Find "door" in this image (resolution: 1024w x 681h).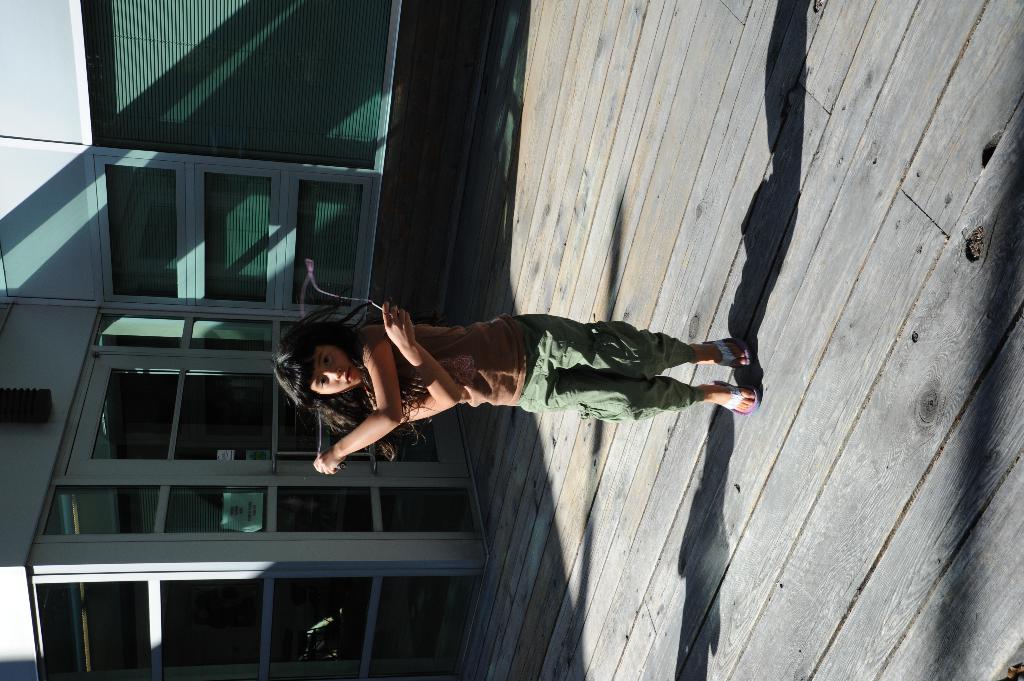
box=[63, 347, 477, 484].
